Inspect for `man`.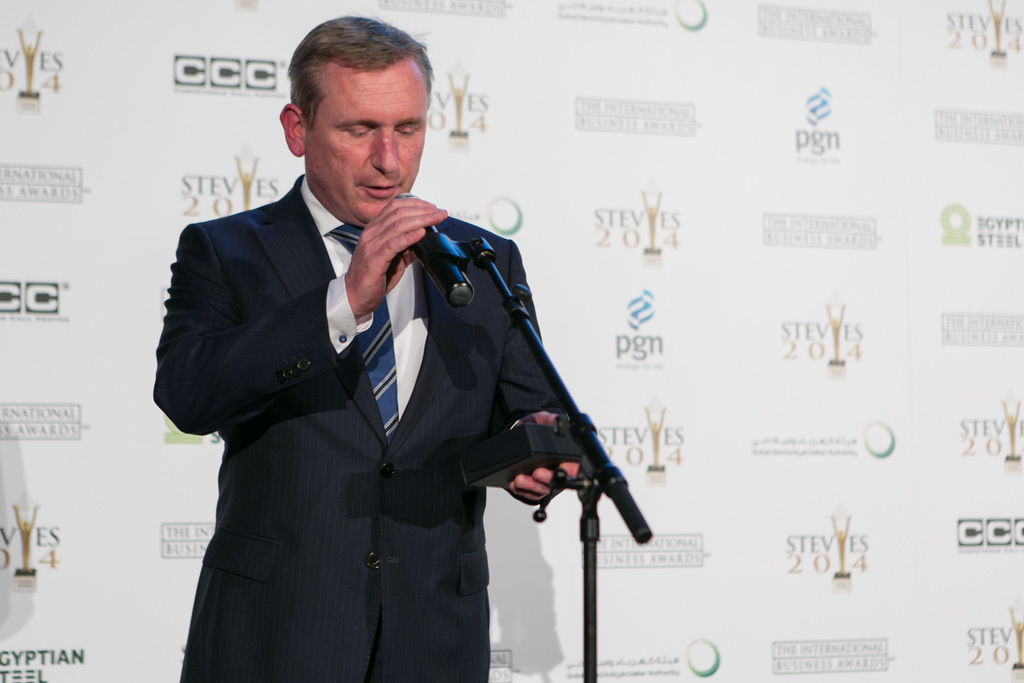
Inspection: (left=152, top=7, right=593, bottom=680).
